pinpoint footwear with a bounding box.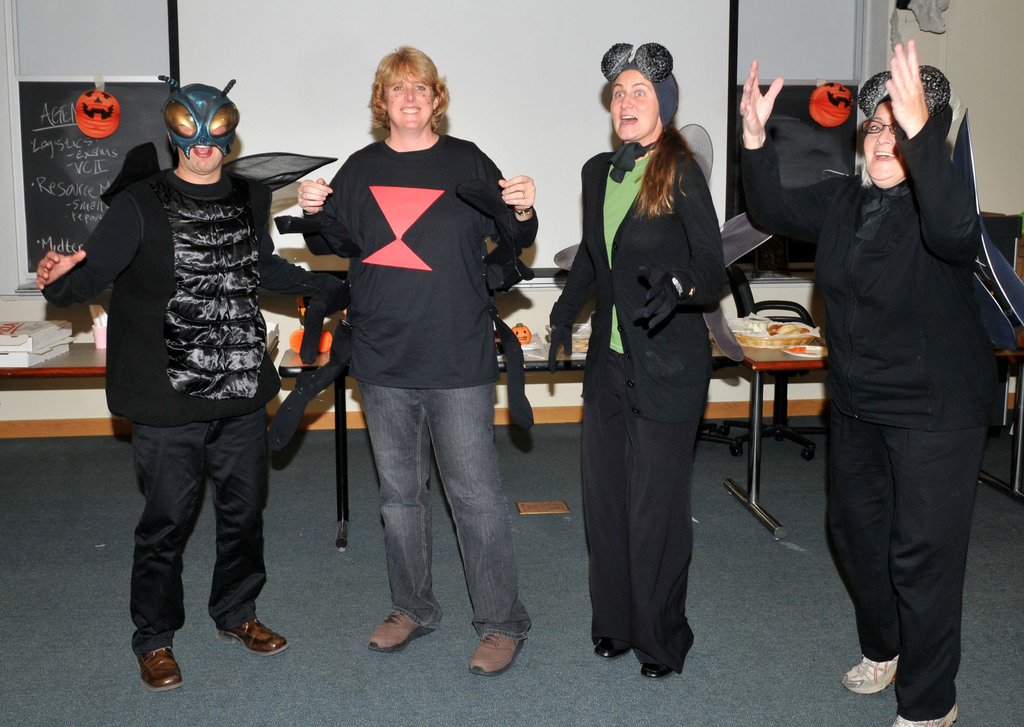
l=643, t=662, r=673, b=678.
